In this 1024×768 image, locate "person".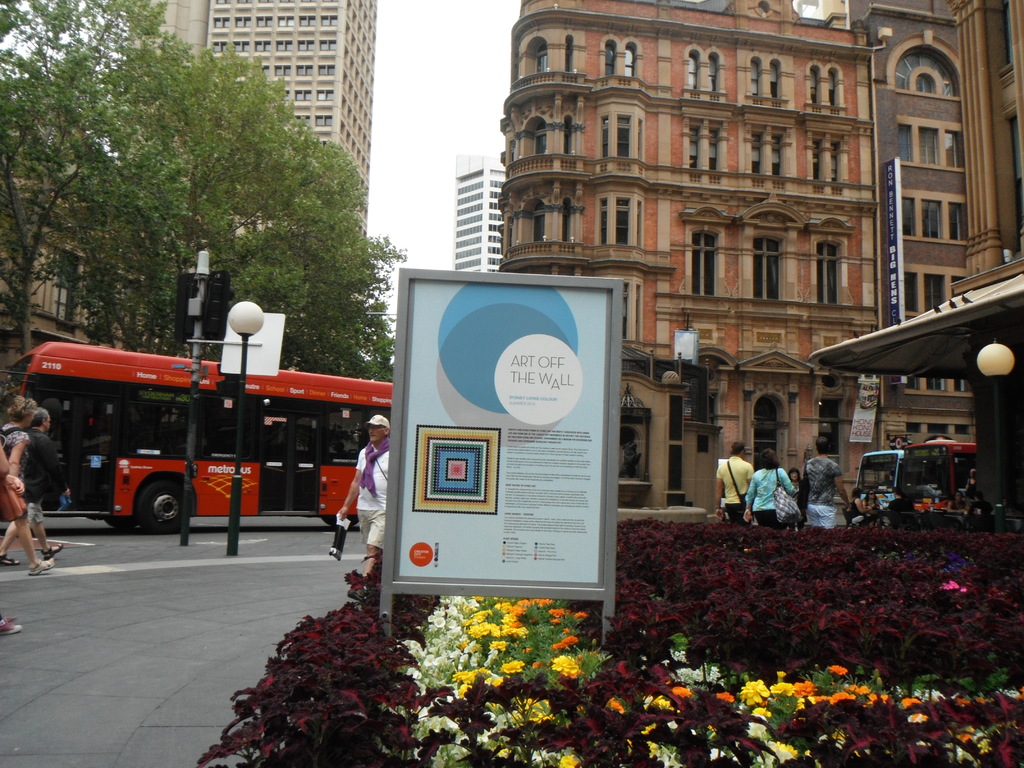
Bounding box: box=[809, 429, 851, 528].
